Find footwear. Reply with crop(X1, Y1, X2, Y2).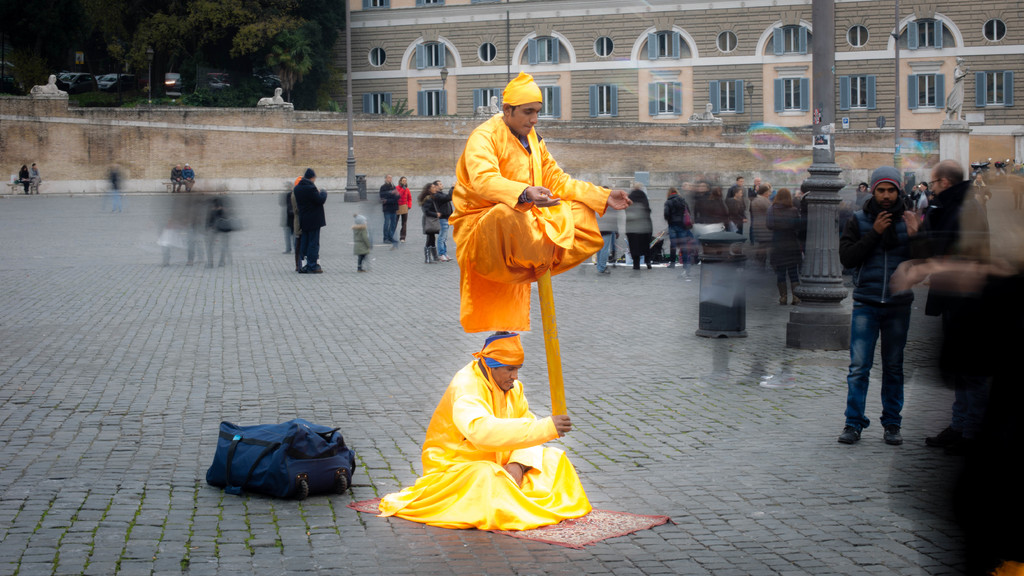
crop(876, 418, 906, 445).
